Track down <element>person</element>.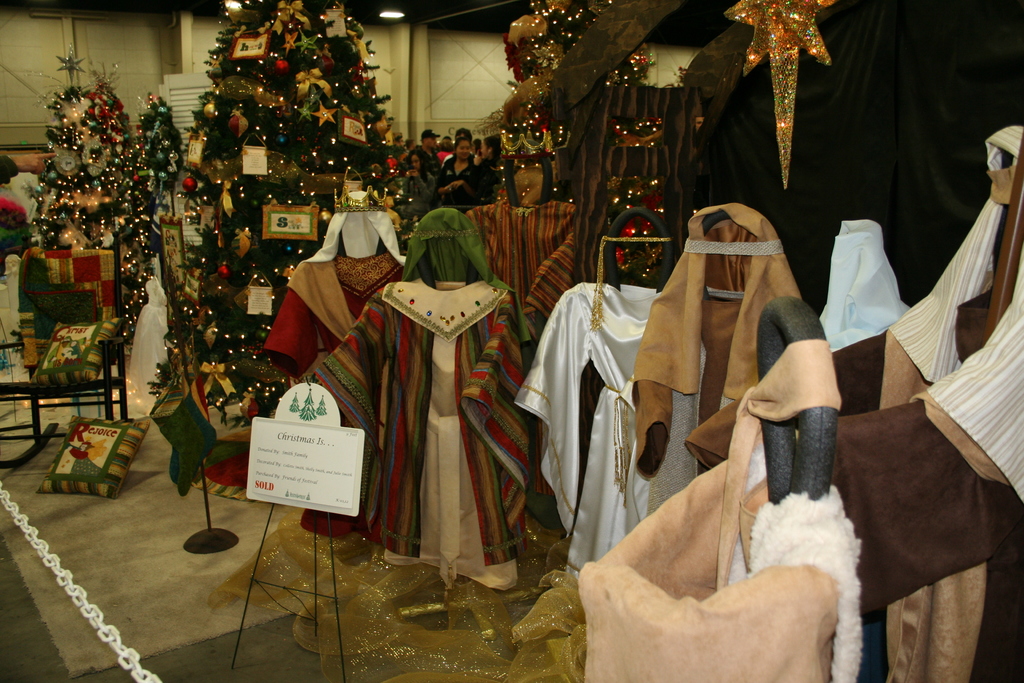
Tracked to <bbox>407, 143, 437, 183</bbox>.
